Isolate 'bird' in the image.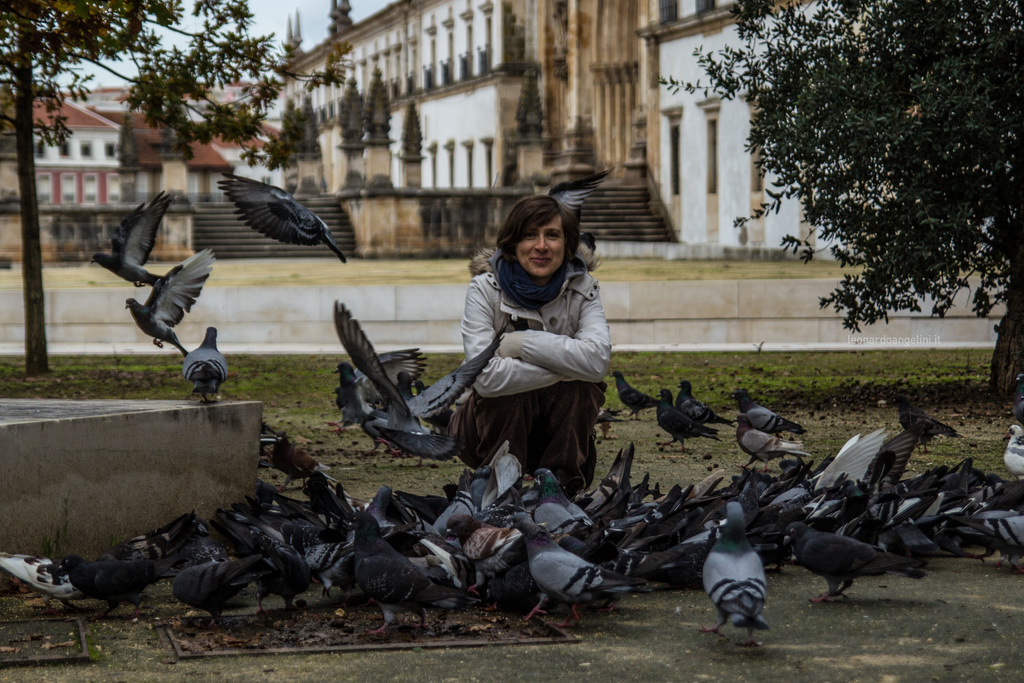
Isolated region: BBox(410, 536, 478, 588).
